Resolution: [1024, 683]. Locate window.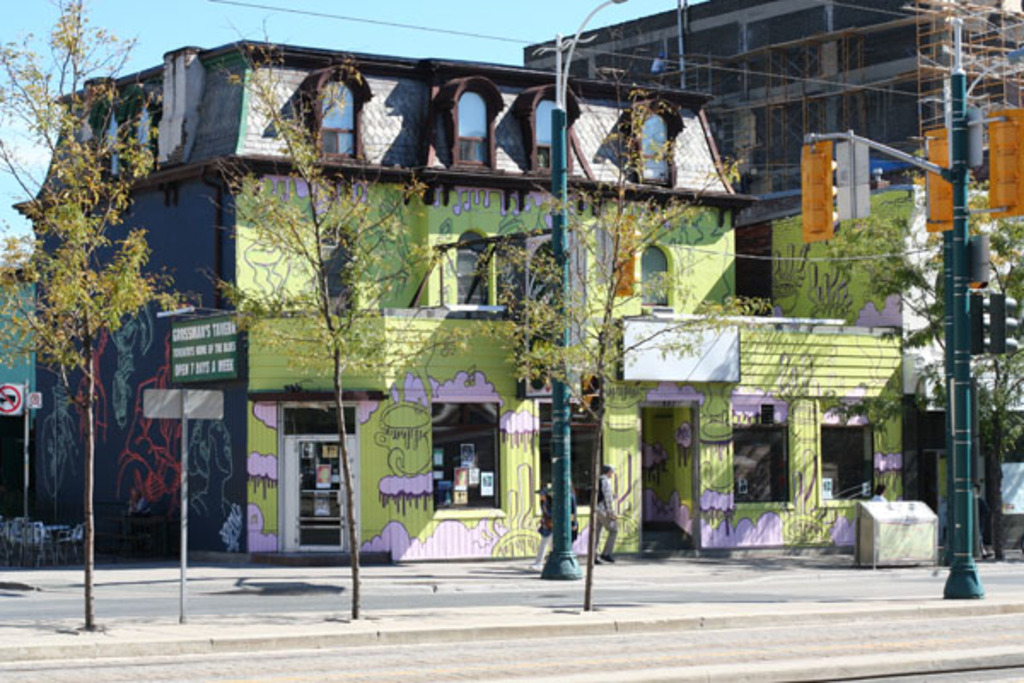
box=[802, 388, 872, 509].
